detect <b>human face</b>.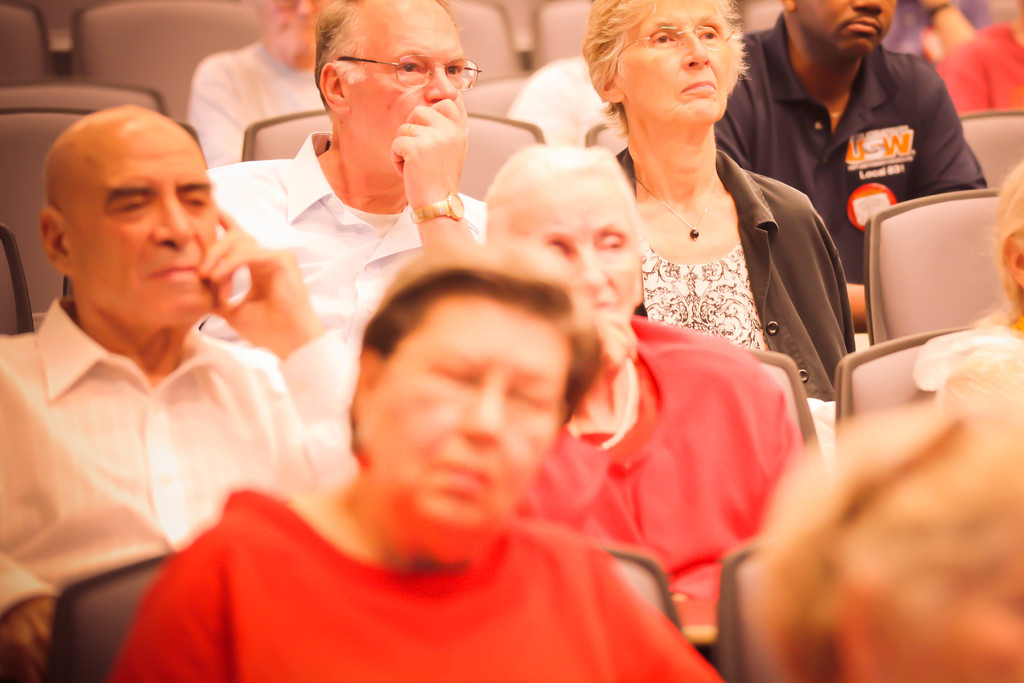
Detected at 360/0/473/156.
